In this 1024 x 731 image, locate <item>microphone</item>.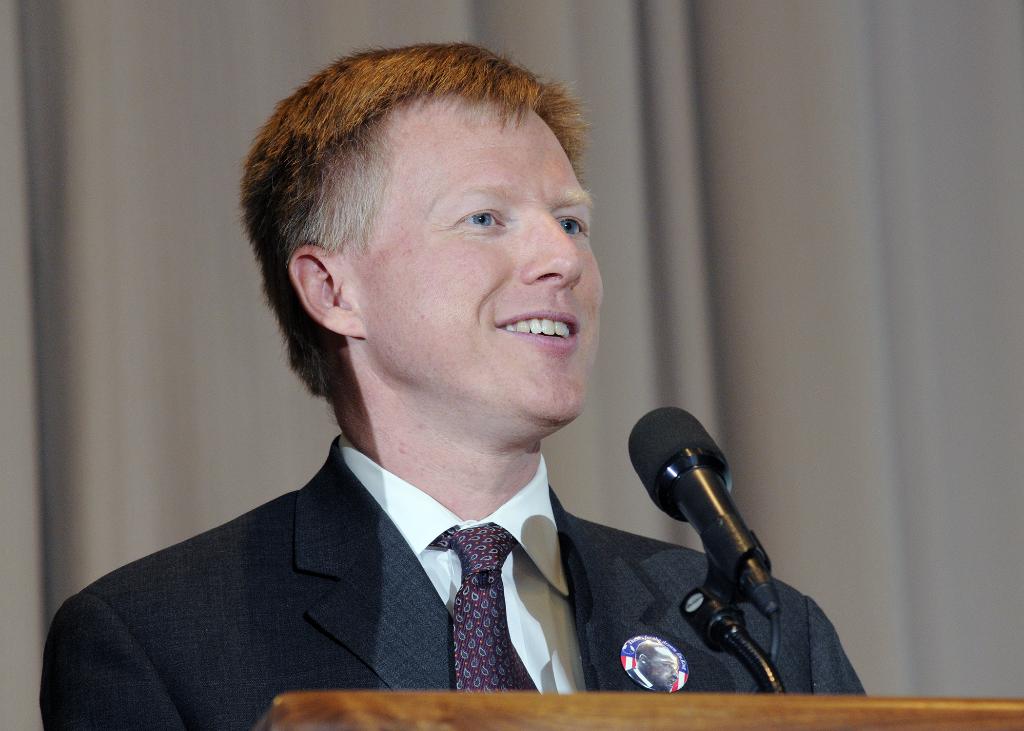
Bounding box: box=[619, 399, 785, 629].
